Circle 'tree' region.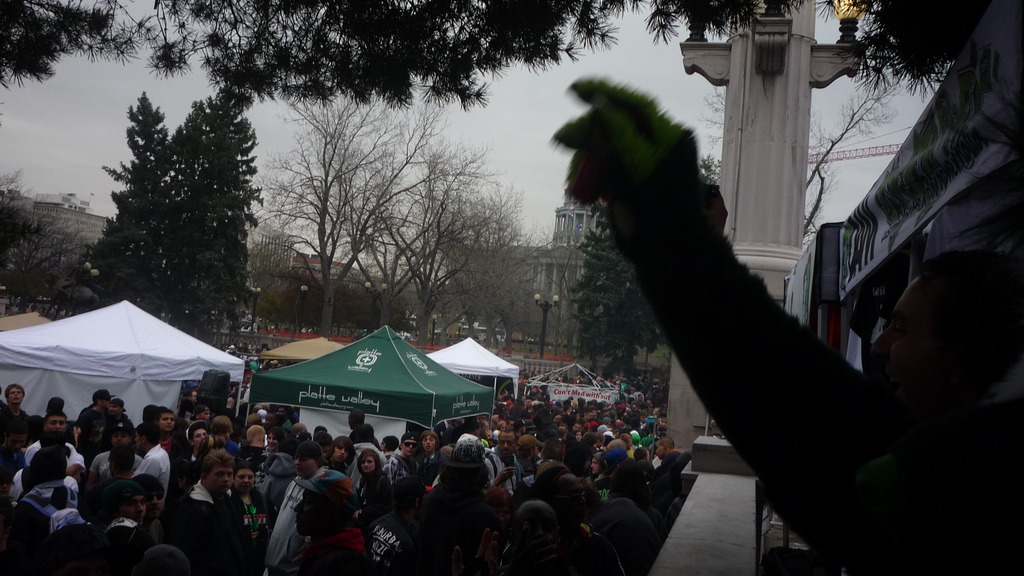
Region: rect(695, 85, 909, 251).
